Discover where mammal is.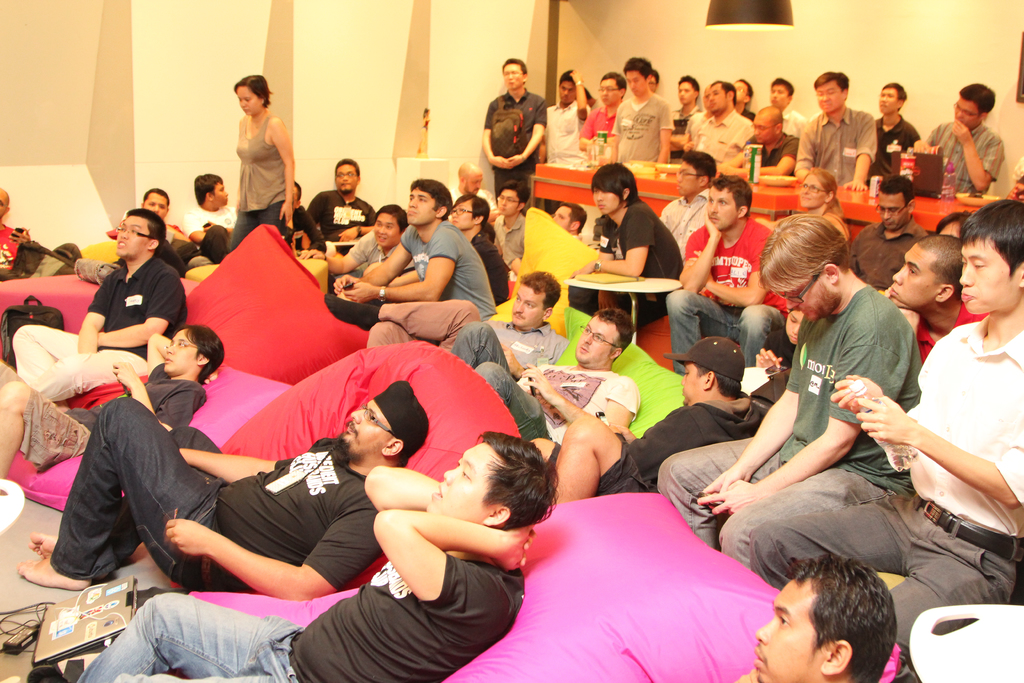
Discovered at bbox(737, 548, 895, 682).
